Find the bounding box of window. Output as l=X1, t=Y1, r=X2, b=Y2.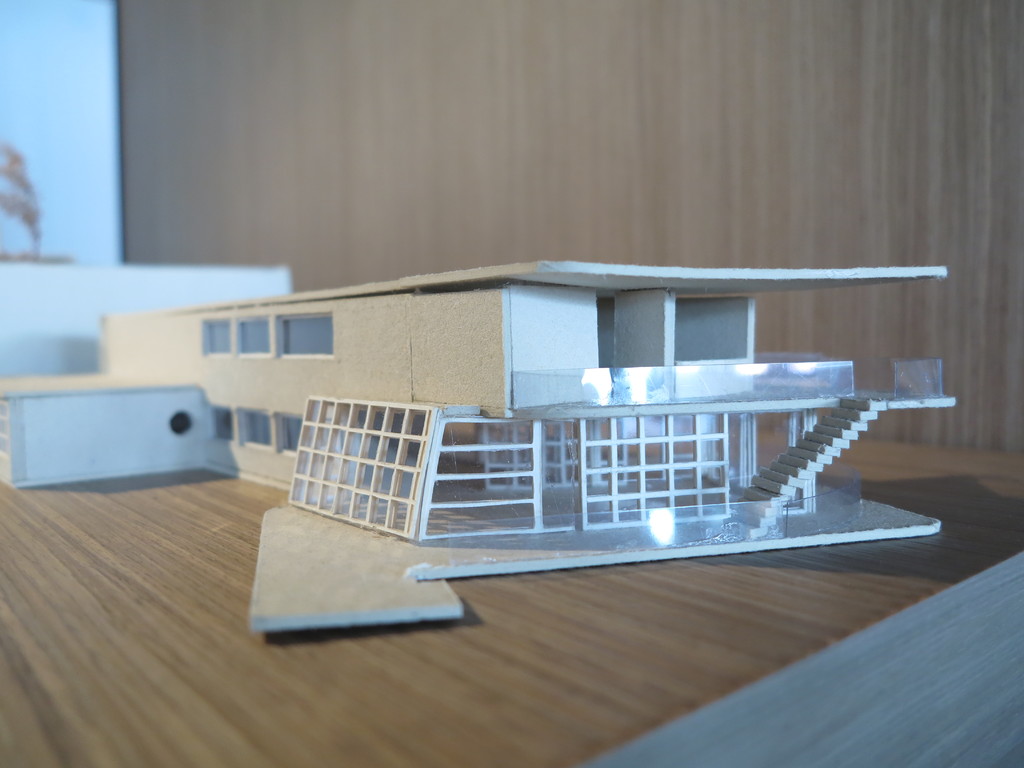
l=231, t=321, r=267, b=358.
